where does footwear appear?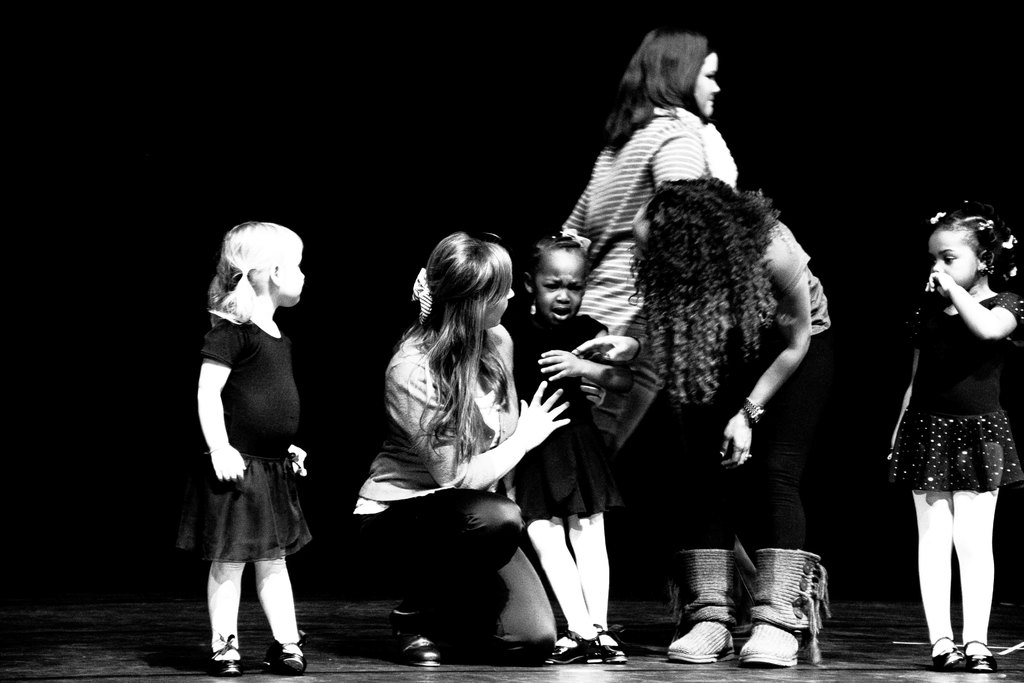
Appears at 210 636 243 677.
